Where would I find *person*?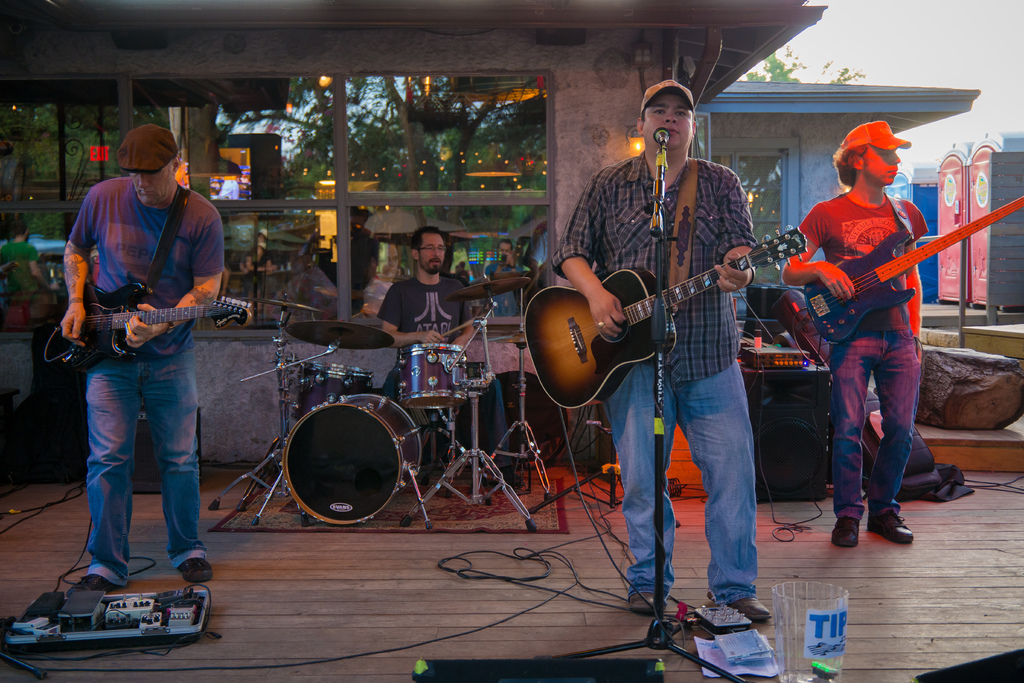
At x1=782, y1=118, x2=929, y2=543.
